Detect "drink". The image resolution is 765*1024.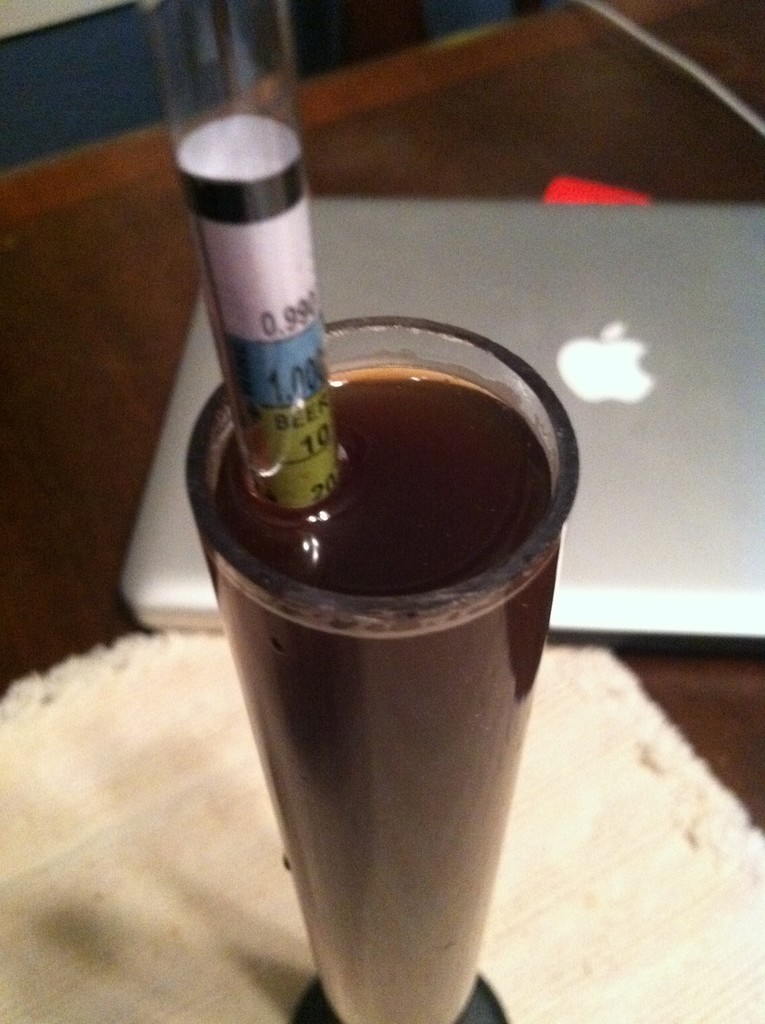
crop(214, 367, 552, 1023).
